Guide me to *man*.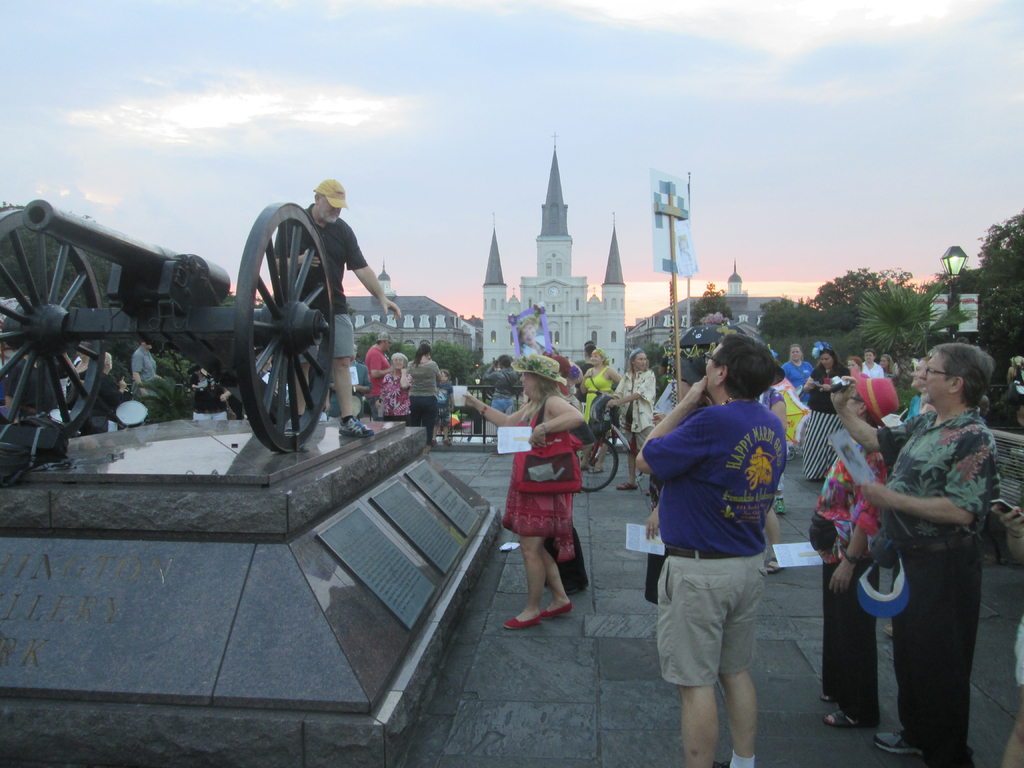
Guidance: 861,348,886,377.
